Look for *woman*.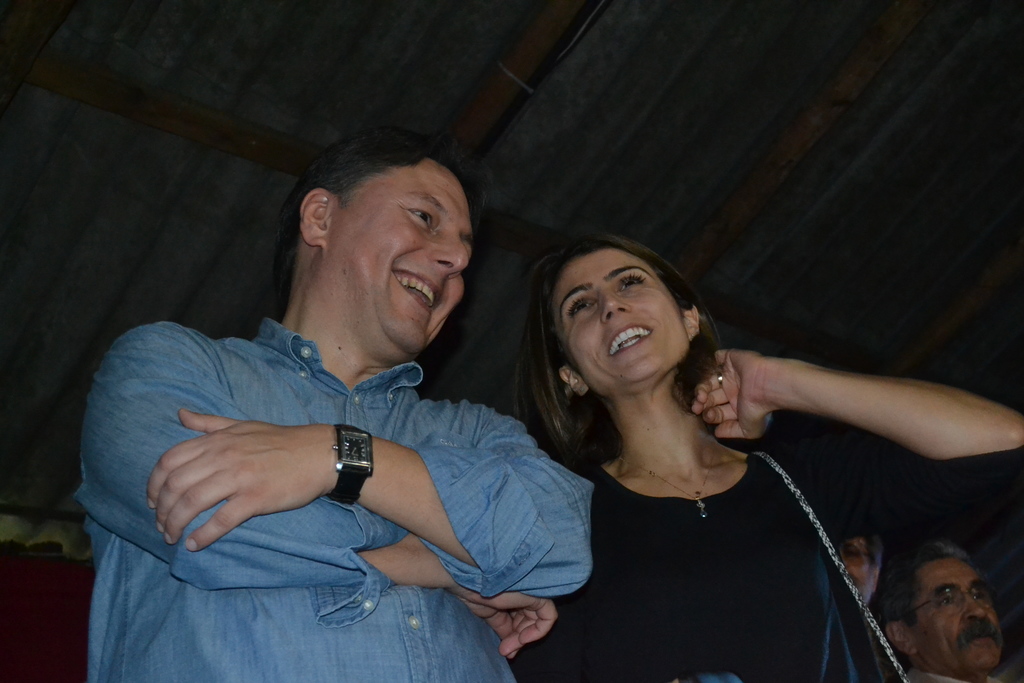
Found: 508/223/987/655.
